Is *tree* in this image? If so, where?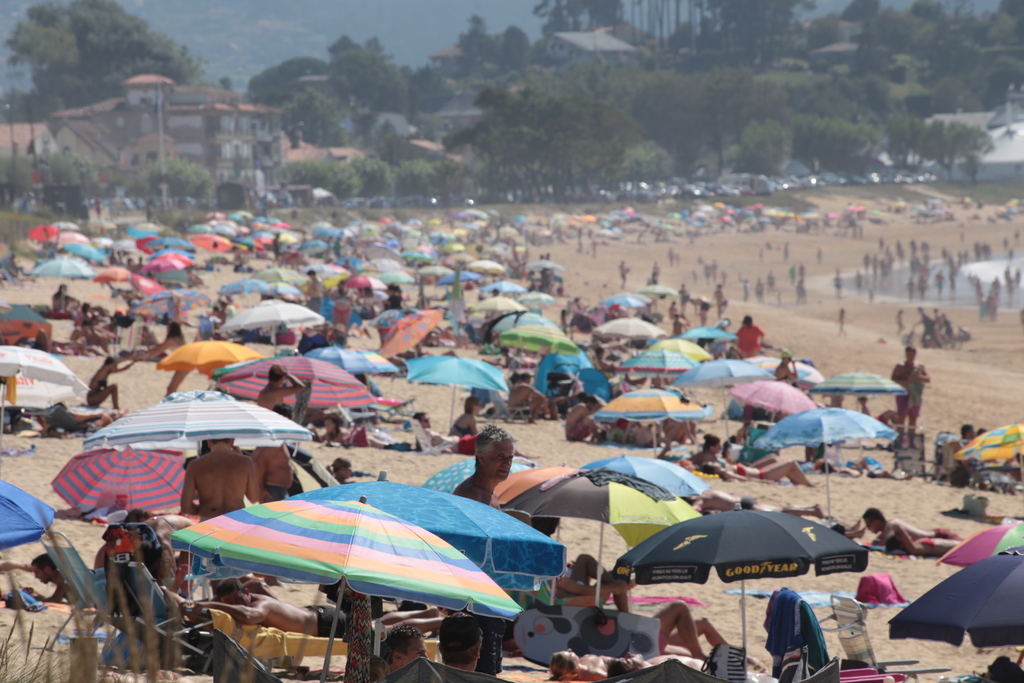
Yes, at x1=684, y1=0, x2=792, y2=46.
